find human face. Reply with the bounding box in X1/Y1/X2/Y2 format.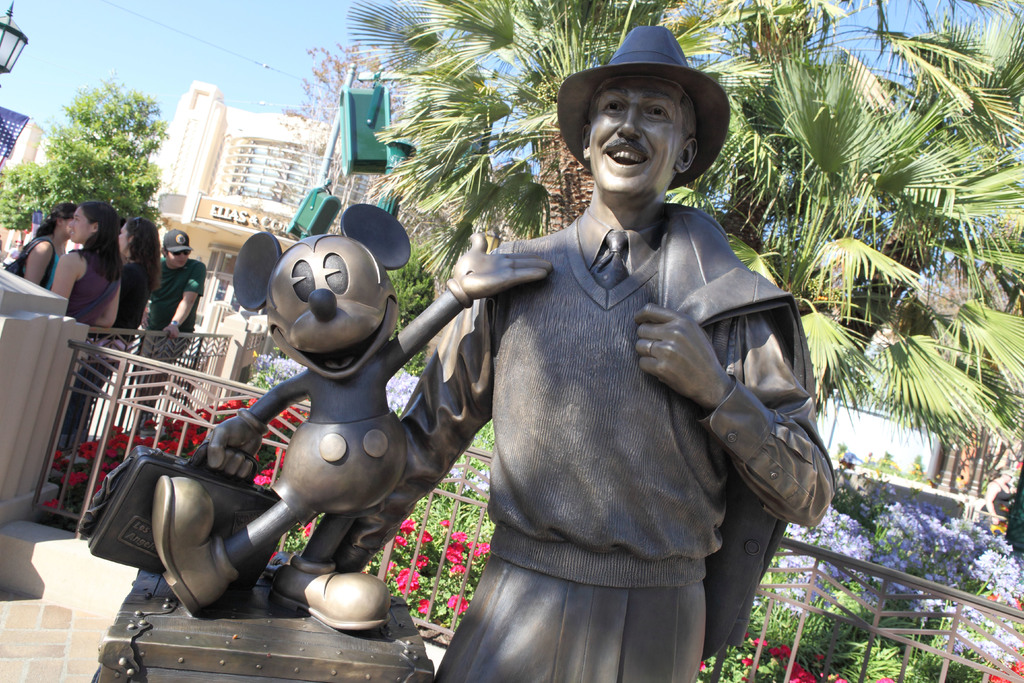
115/223/131/257.
